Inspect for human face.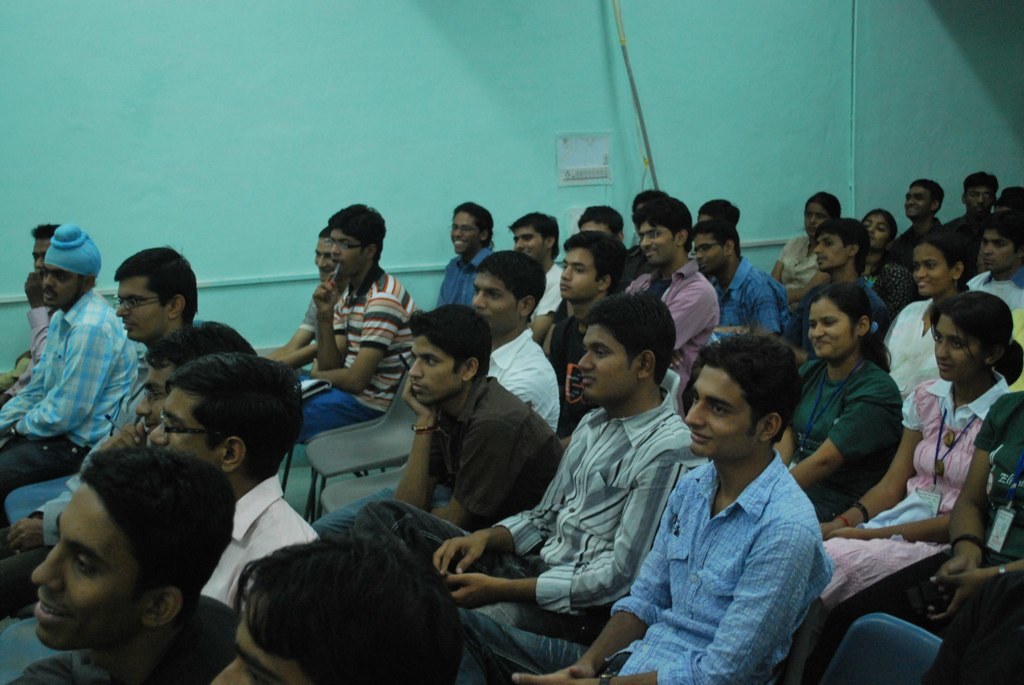
Inspection: BBox(515, 229, 549, 262).
